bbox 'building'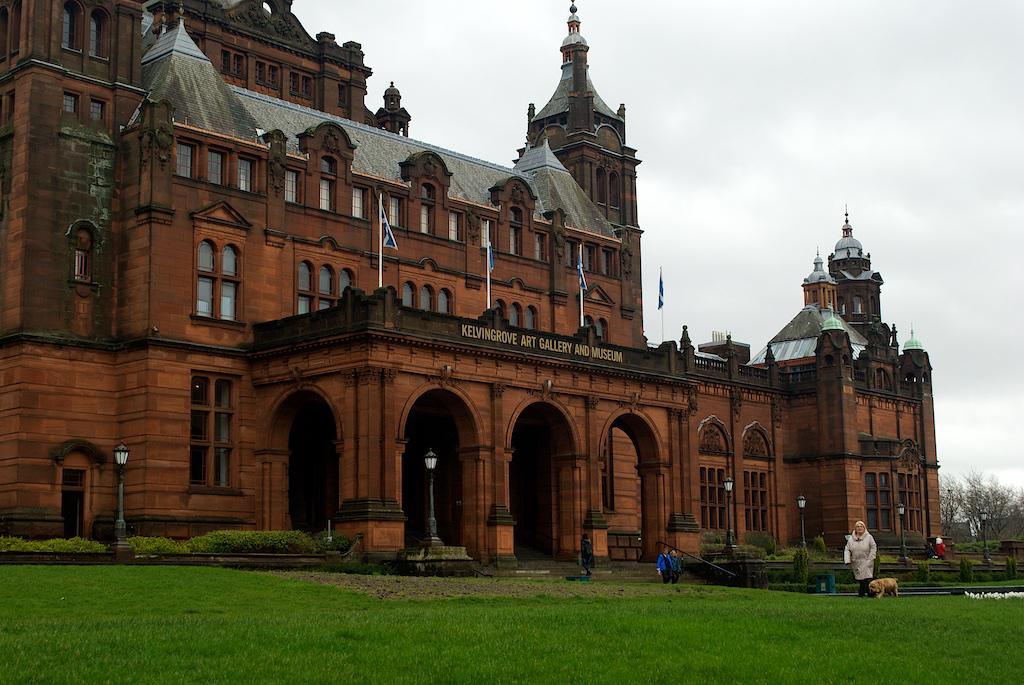
(0,0,966,587)
